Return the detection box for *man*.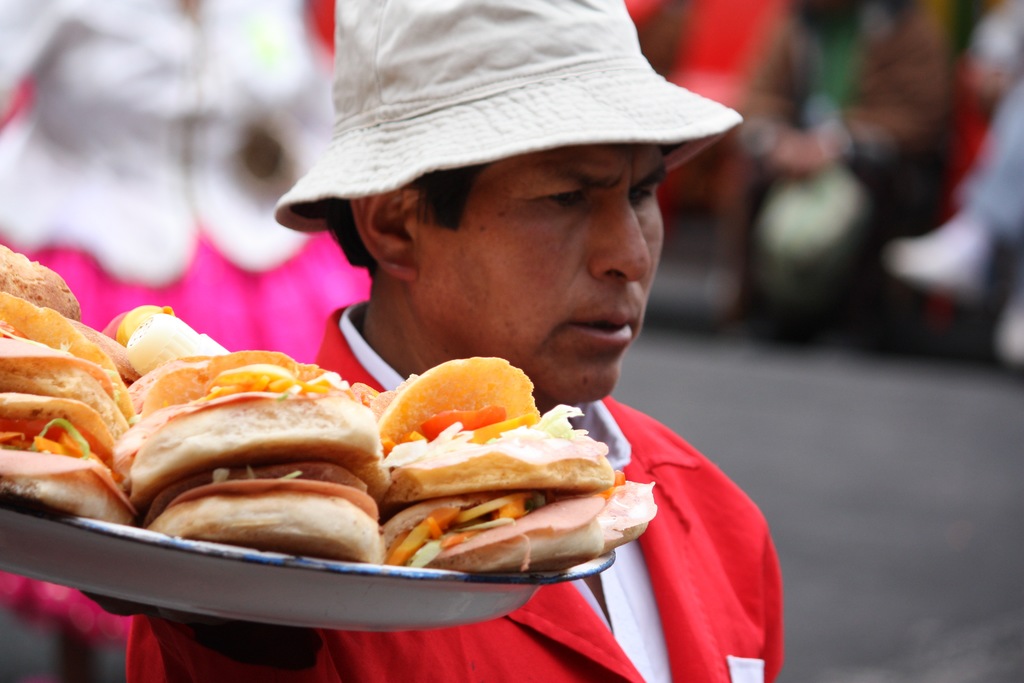
pyautogui.locateOnScreen(74, 0, 784, 682).
